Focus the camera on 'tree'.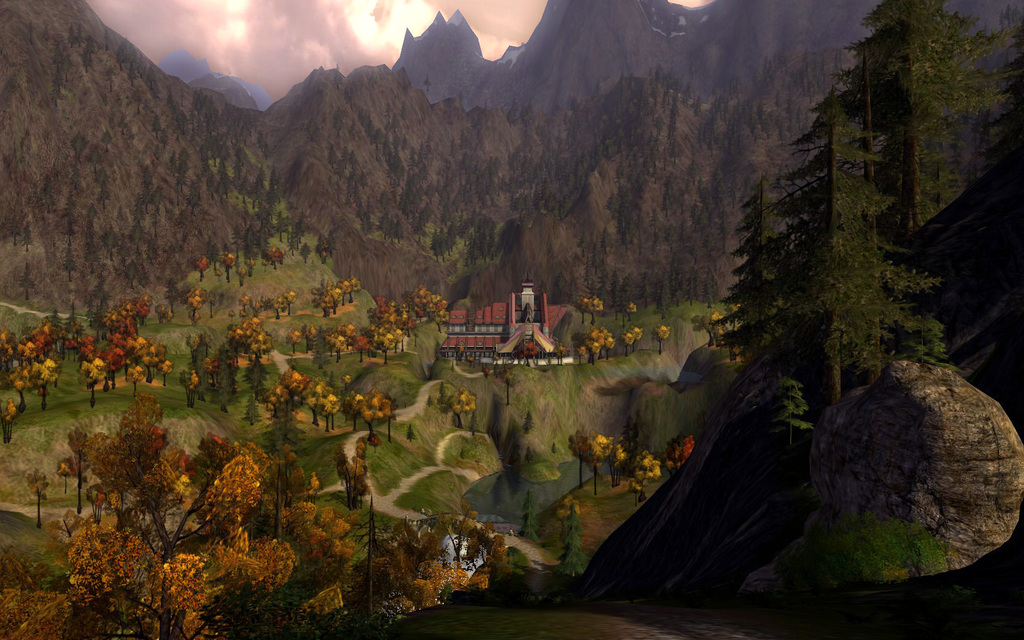
Focus region: 444/381/484/420.
